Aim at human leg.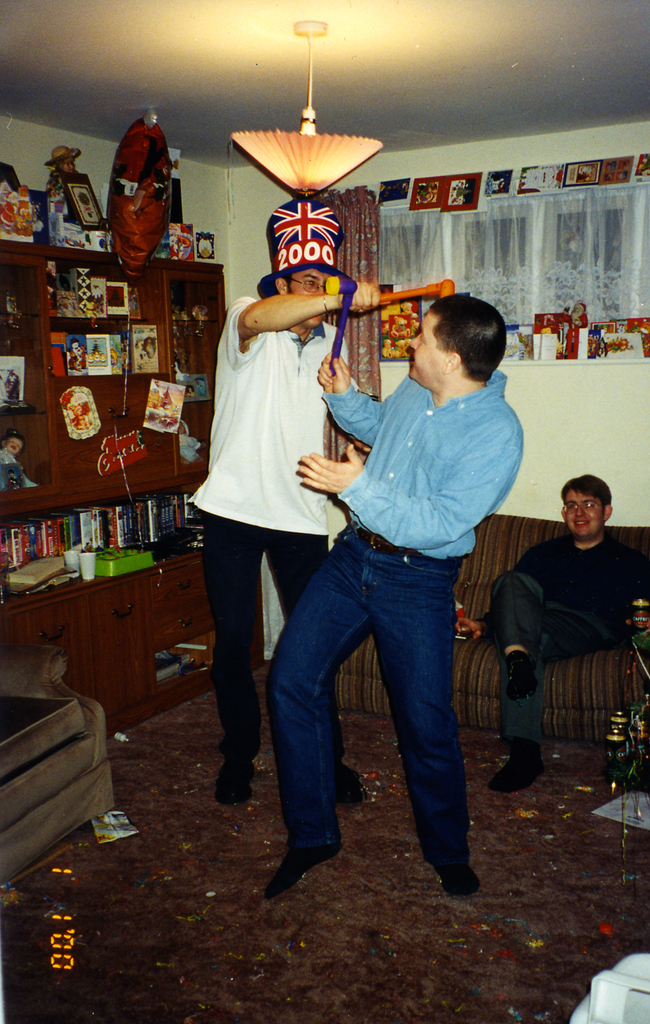
Aimed at (x1=491, y1=598, x2=606, y2=788).
